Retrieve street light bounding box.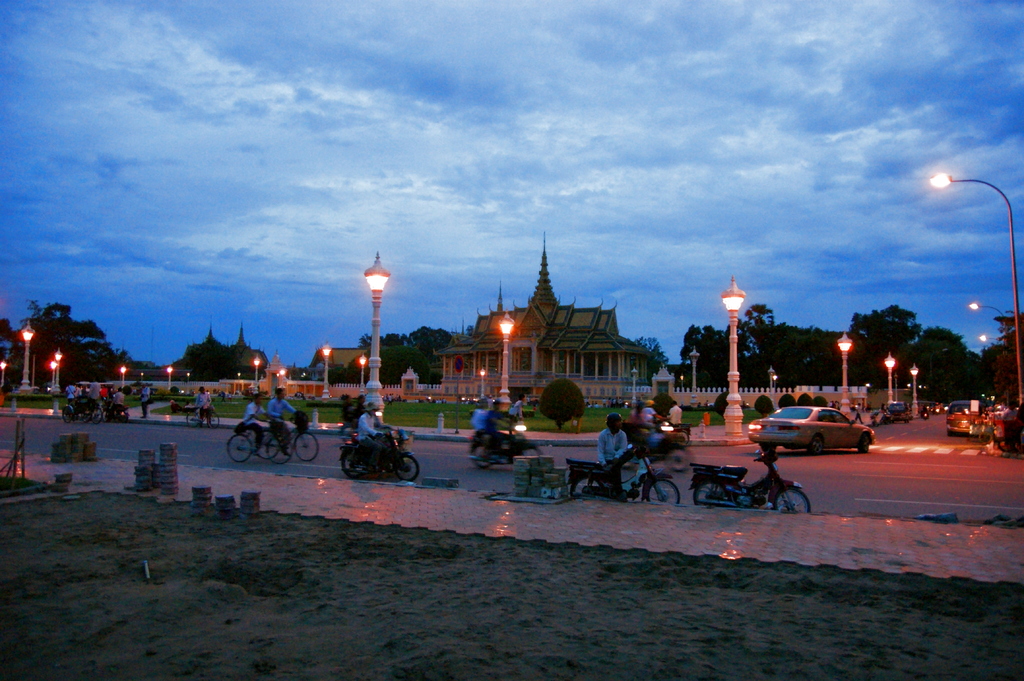
Bounding box: rect(911, 362, 920, 424).
